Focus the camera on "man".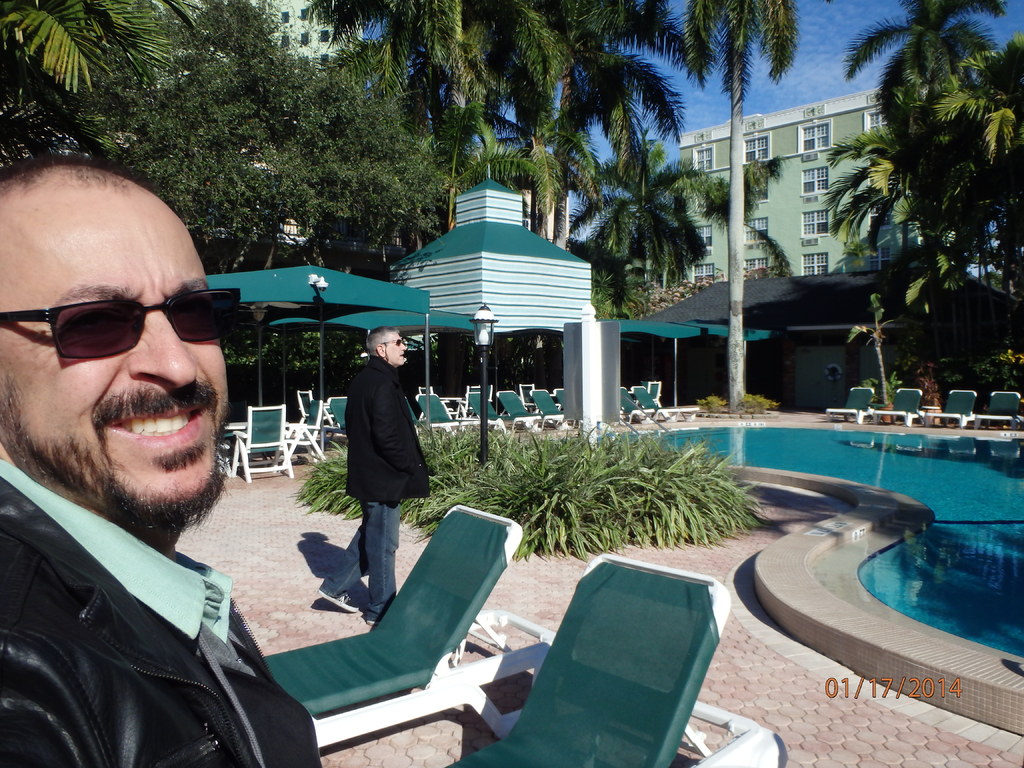
Focus region: (left=0, top=151, right=324, bottom=767).
